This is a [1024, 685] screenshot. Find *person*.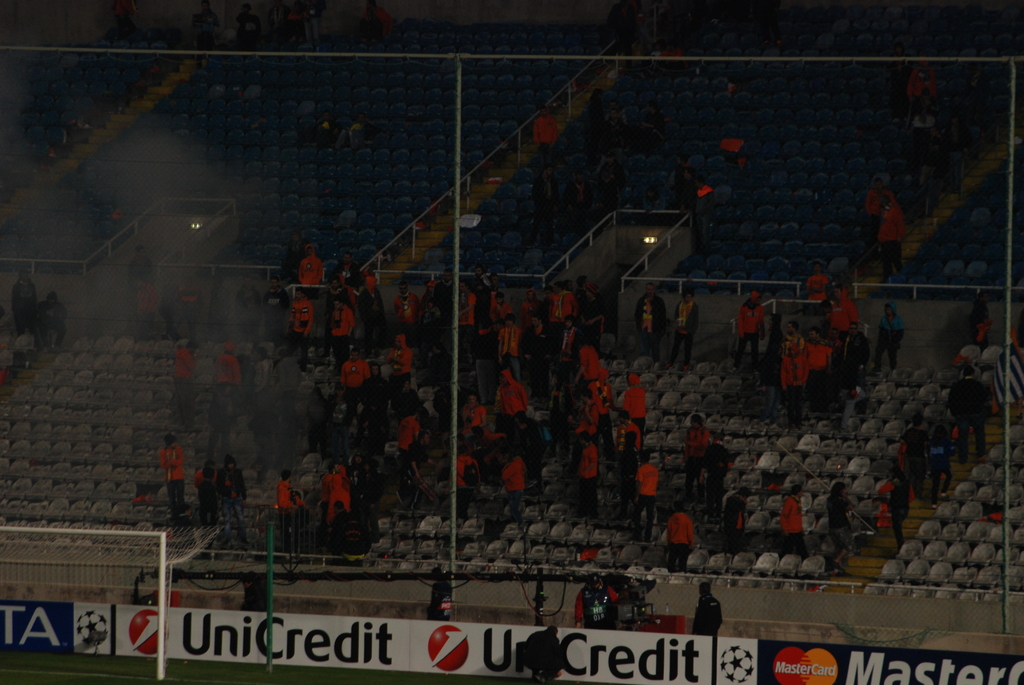
Bounding box: bbox=[632, 448, 662, 543].
